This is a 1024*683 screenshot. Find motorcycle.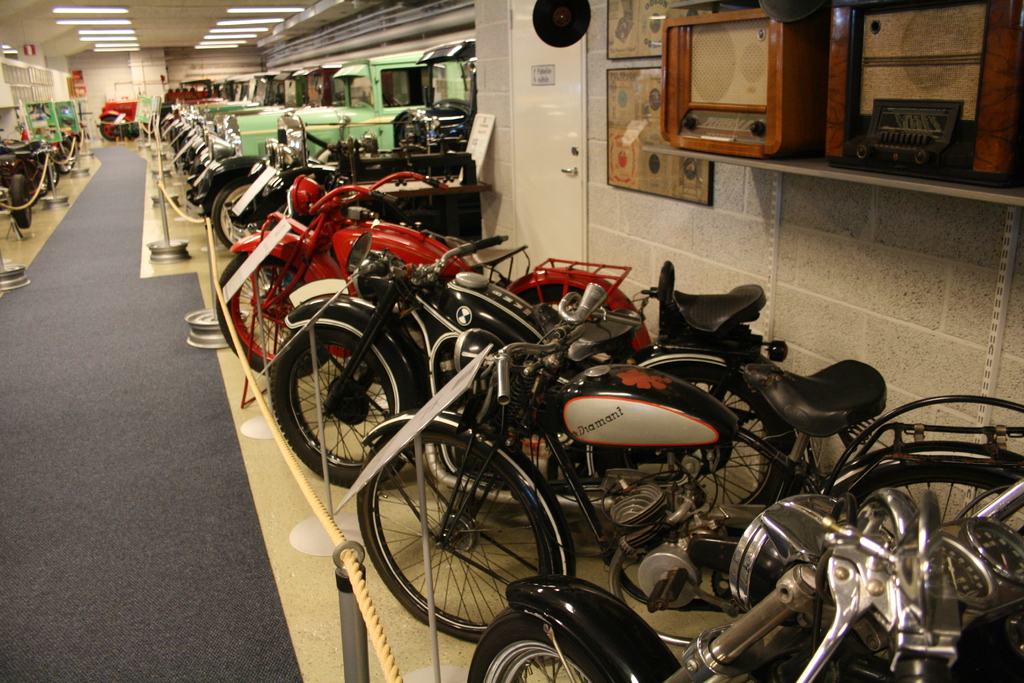
Bounding box: (left=215, top=114, right=375, bottom=254).
